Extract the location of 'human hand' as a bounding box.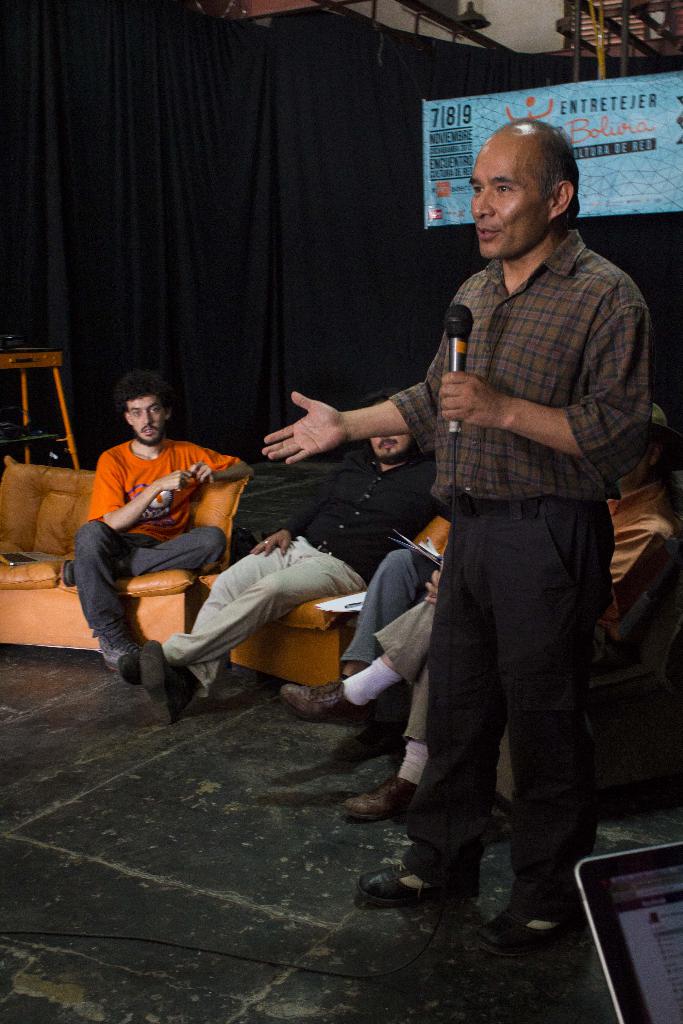
261, 389, 344, 466.
